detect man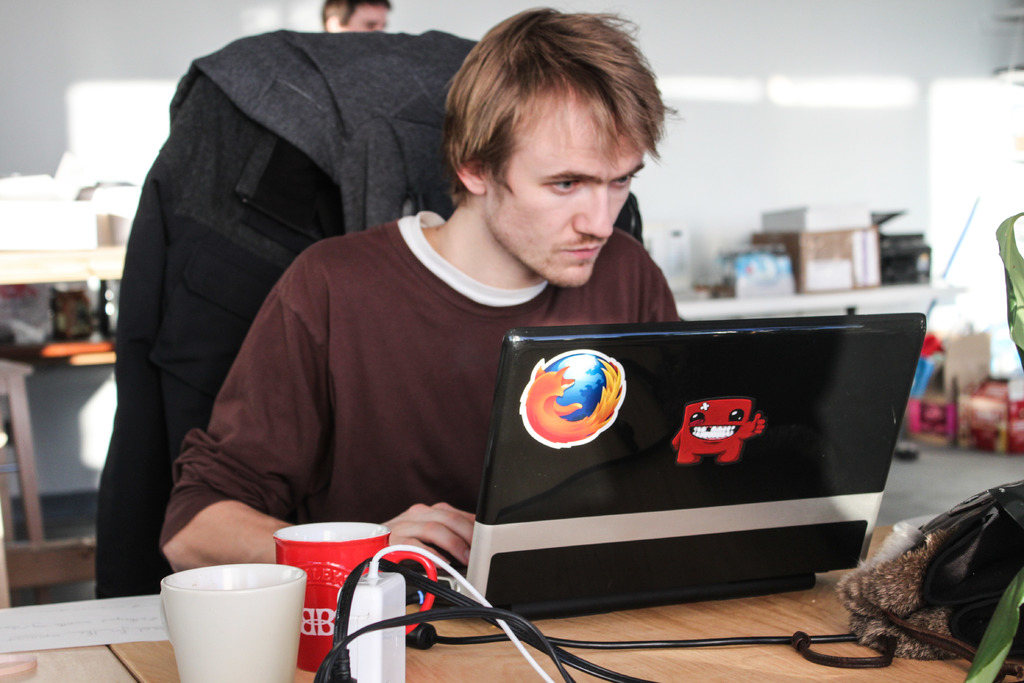
l=161, t=3, r=690, b=572
